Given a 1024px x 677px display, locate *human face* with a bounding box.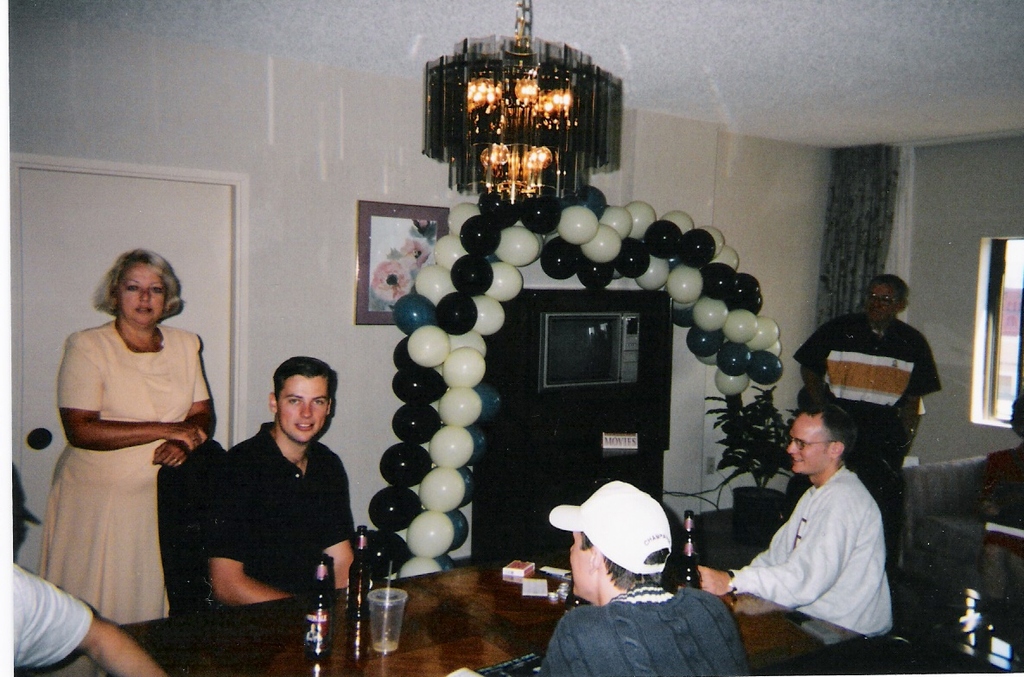
Located: 784,412,825,477.
